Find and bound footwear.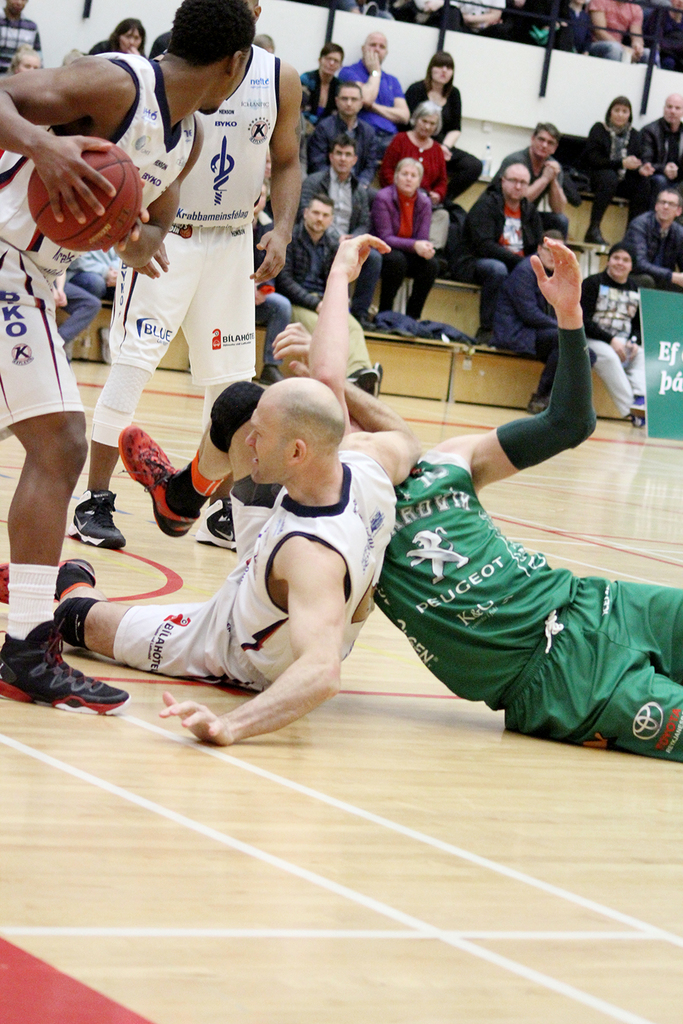
Bound: {"x1": 0, "y1": 550, "x2": 92, "y2": 596}.
